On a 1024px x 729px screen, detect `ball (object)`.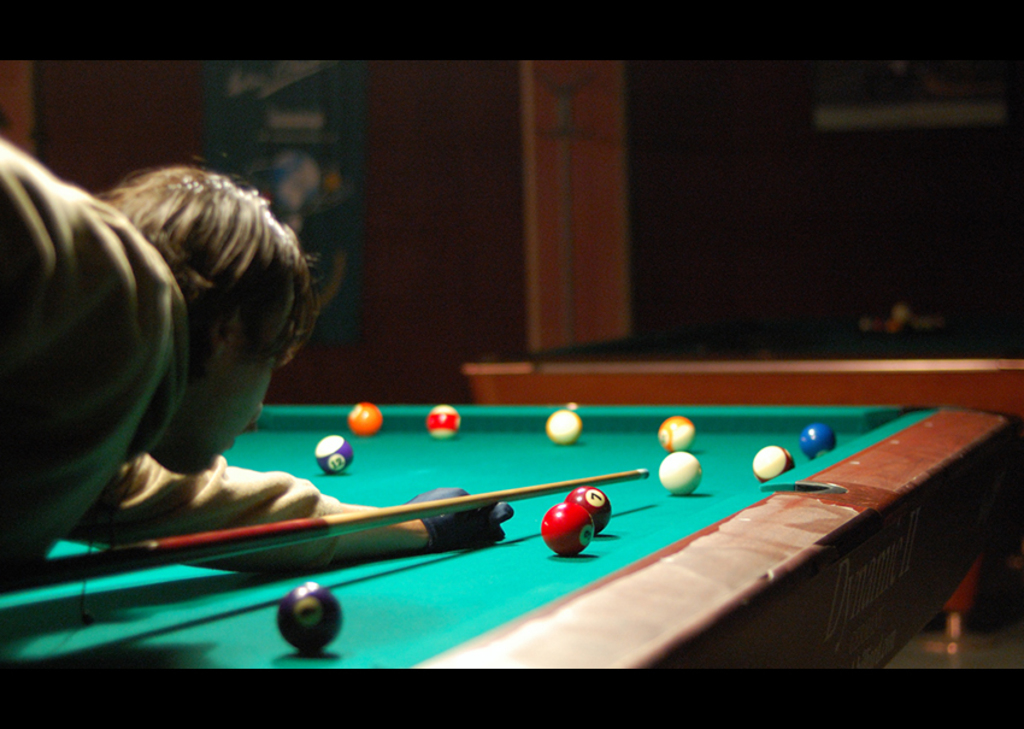
bbox=(655, 413, 698, 452).
